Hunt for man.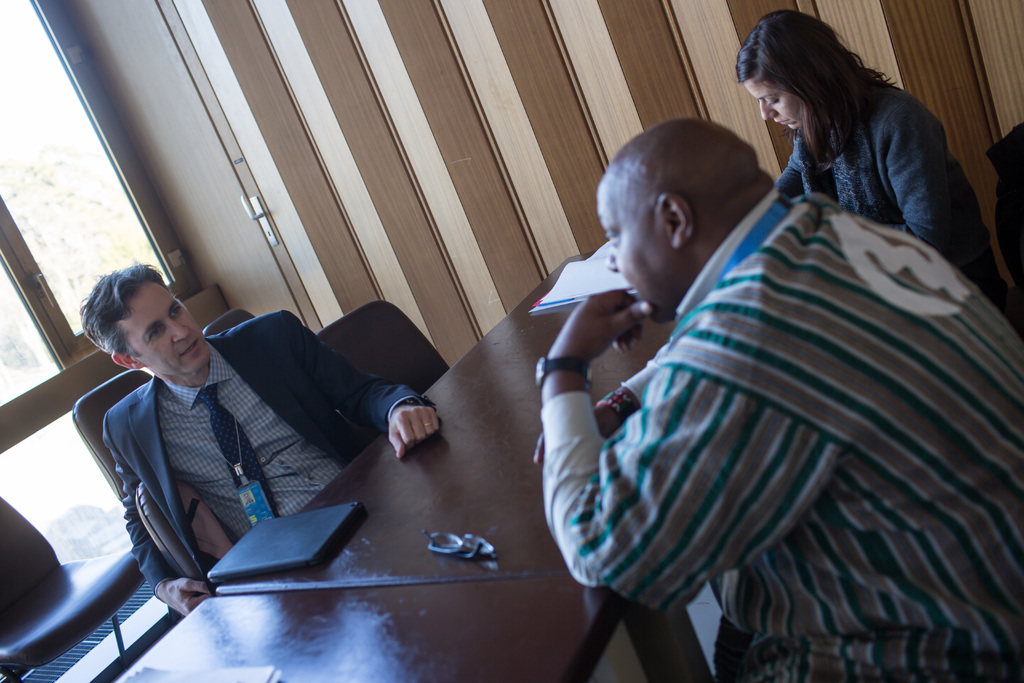
Hunted down at l=528, t=124, r=1023, b=682.
